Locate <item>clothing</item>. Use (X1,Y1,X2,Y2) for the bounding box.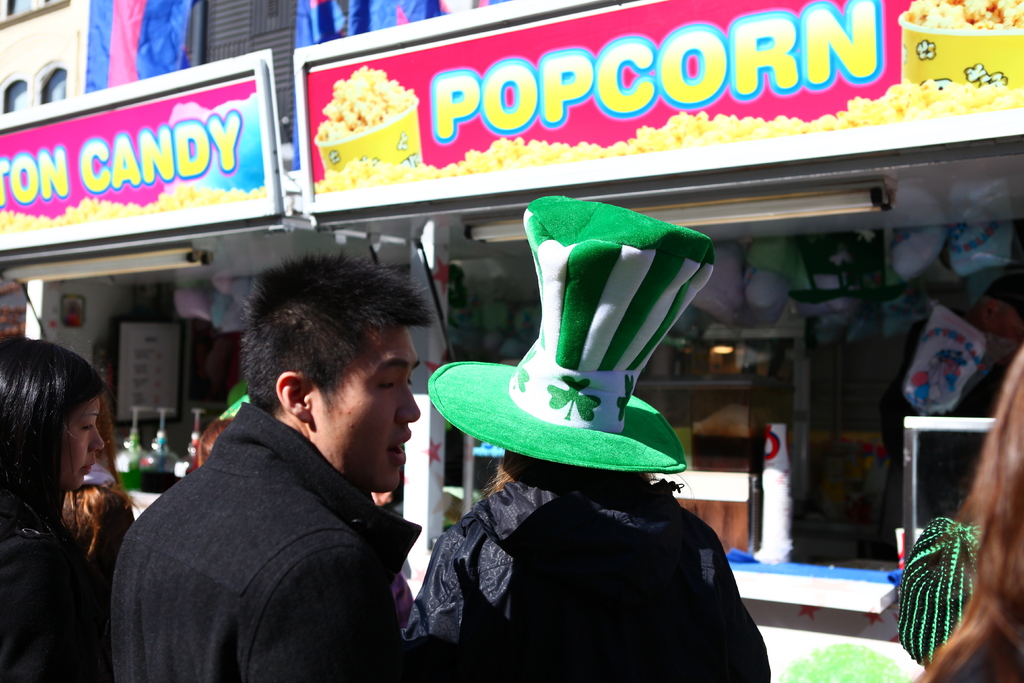
(0,492,104,682).
